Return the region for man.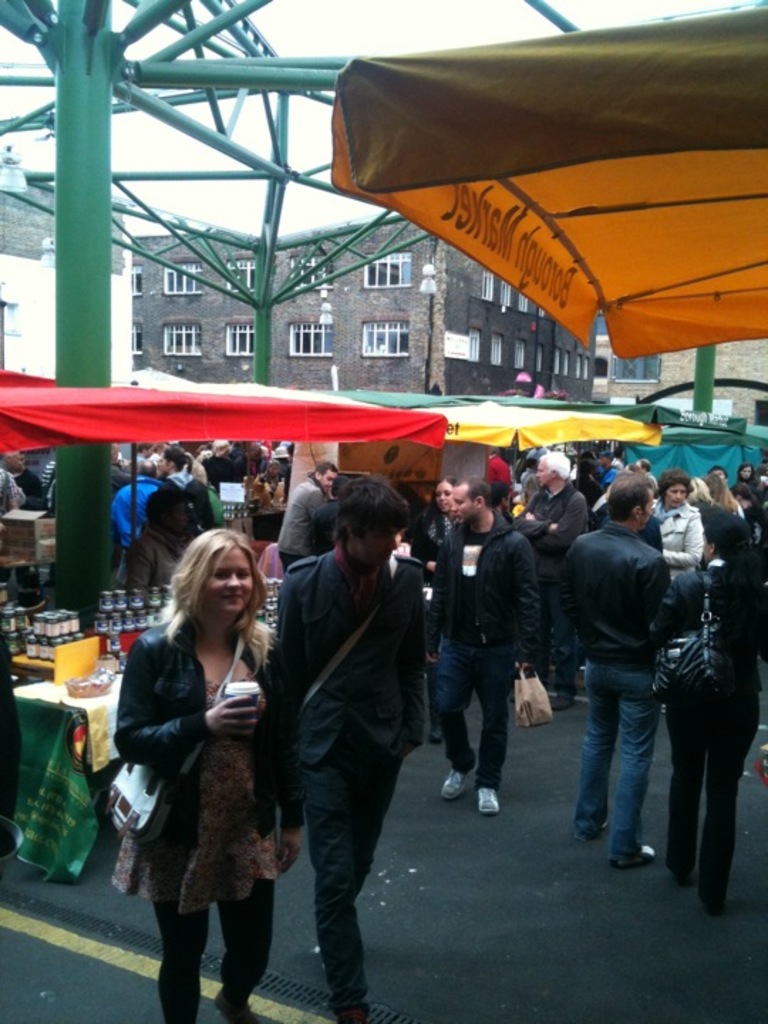
[1, 447, 31, 586].
